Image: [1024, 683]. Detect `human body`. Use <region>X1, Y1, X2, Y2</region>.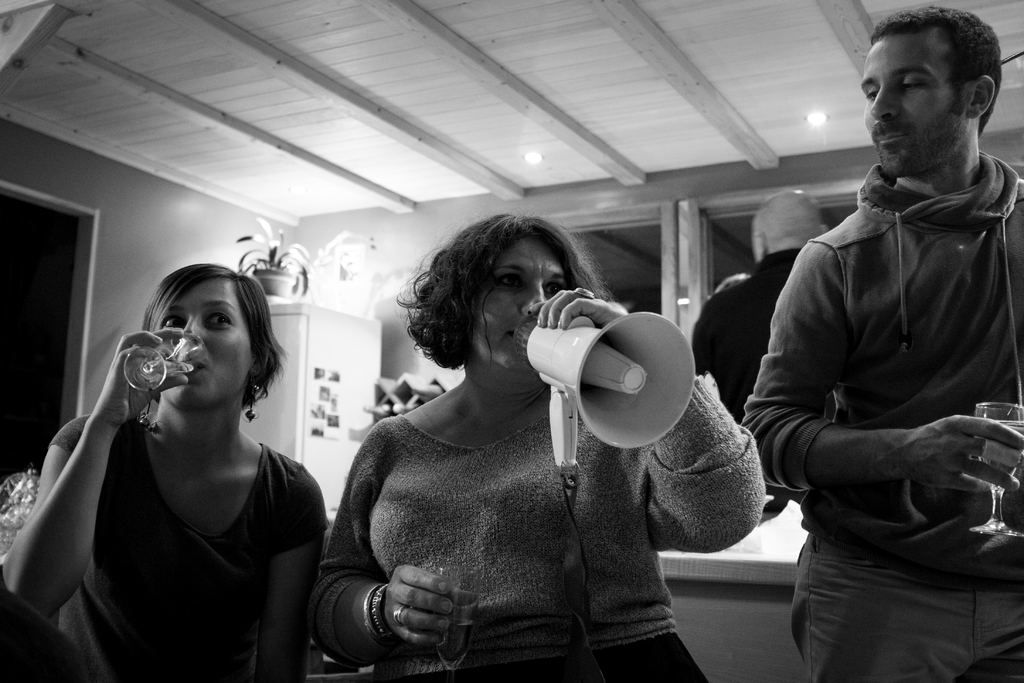
<region>308, 284, 769, 682</region>.
